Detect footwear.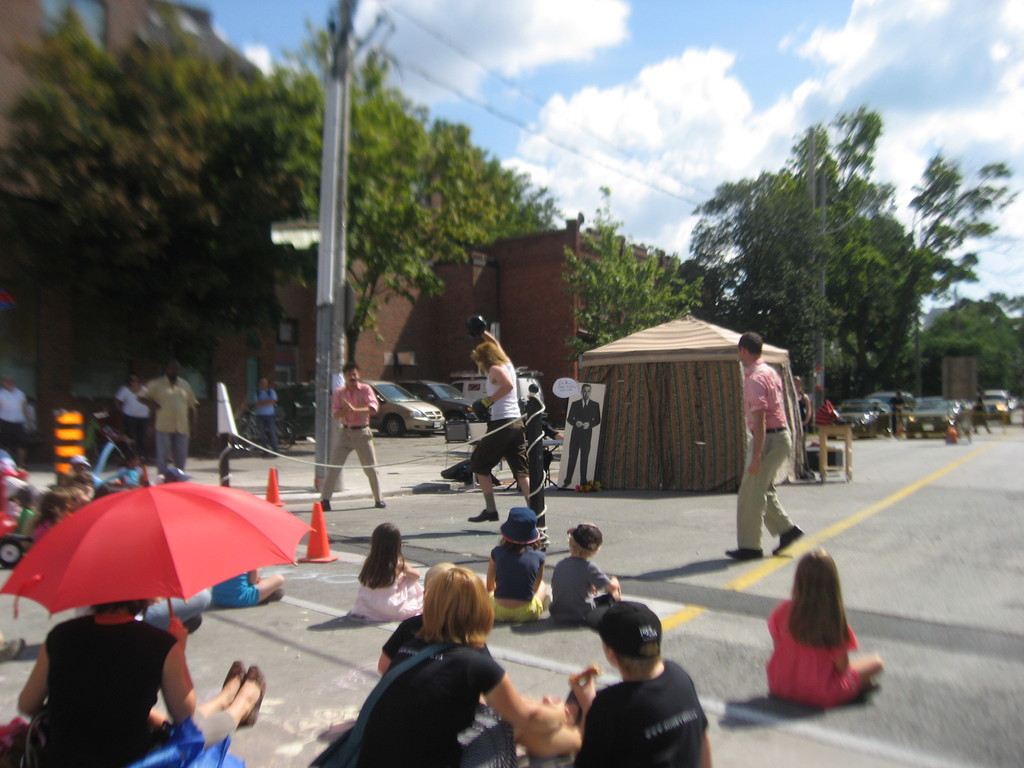
Detected at 723/547/762/561.
